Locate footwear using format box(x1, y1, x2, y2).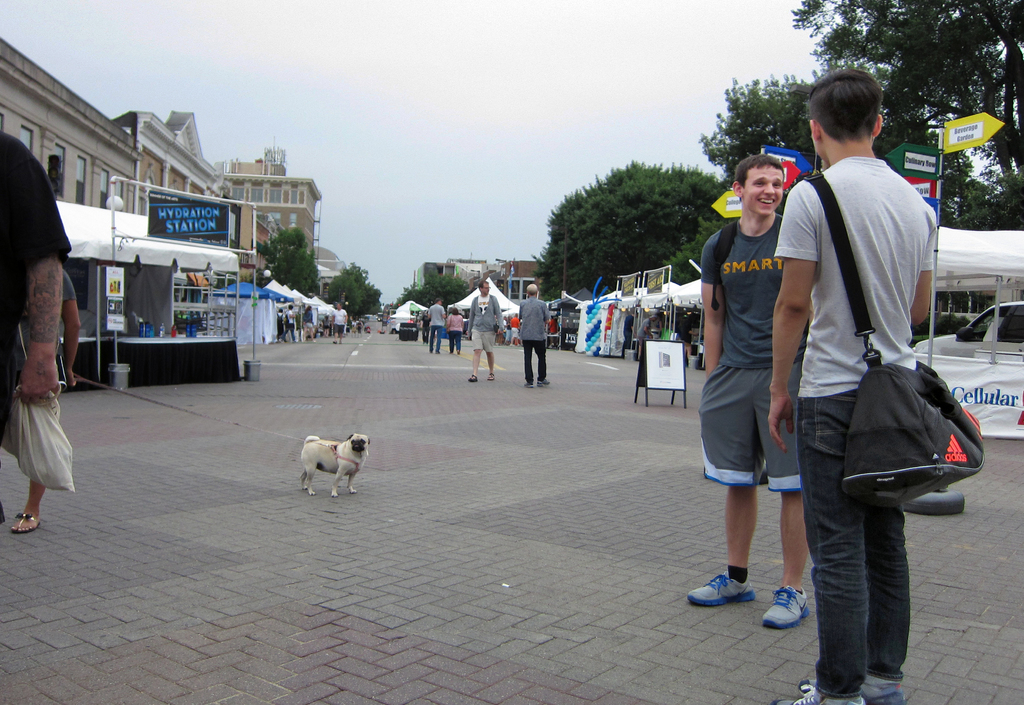
box(773, 677, 867, 704).
